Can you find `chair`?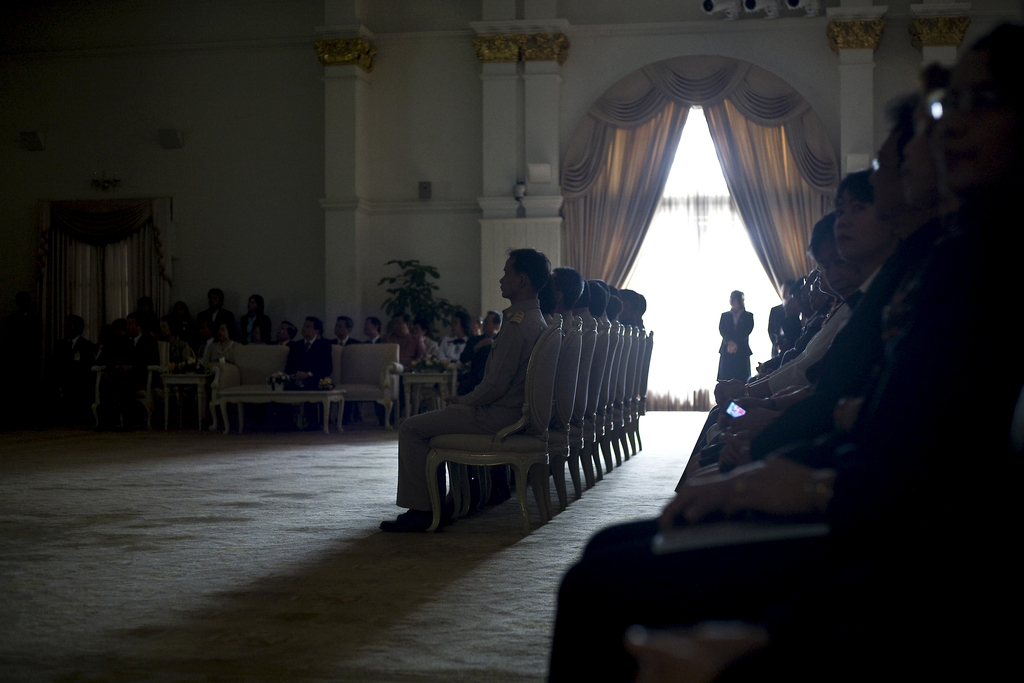
Yes, bounding box: box=[210, 340, 300, 429].
